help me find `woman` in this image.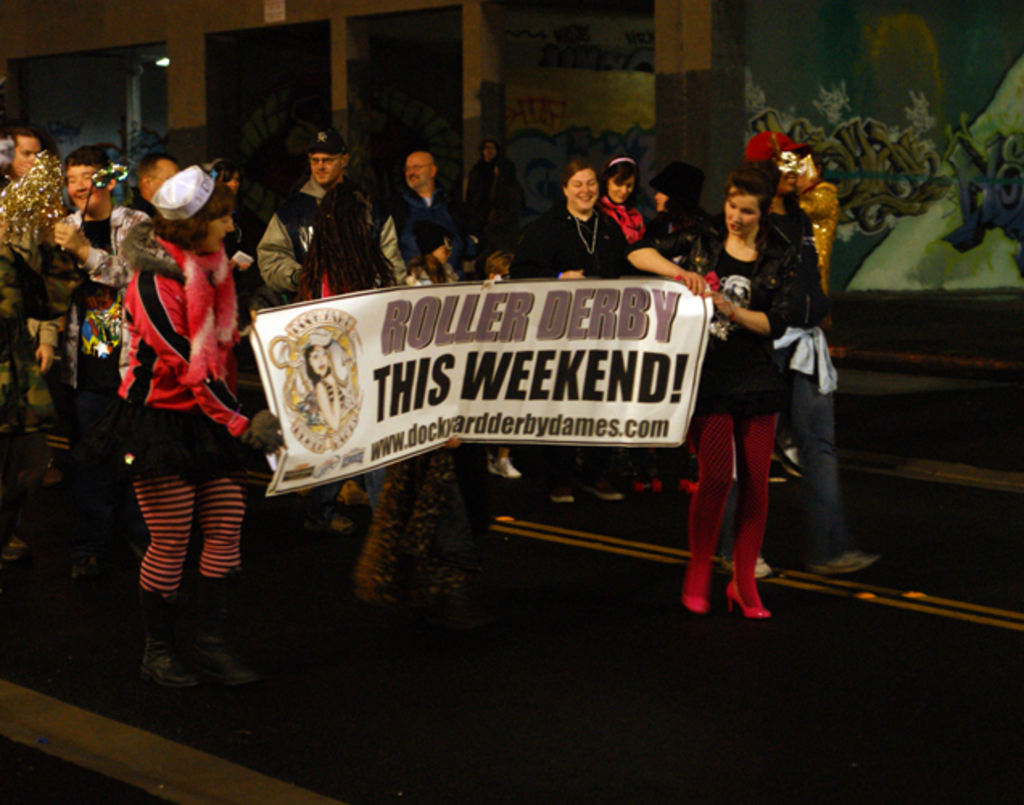
Found it: [x1=668, y1=150, x2=821, y2=630].
